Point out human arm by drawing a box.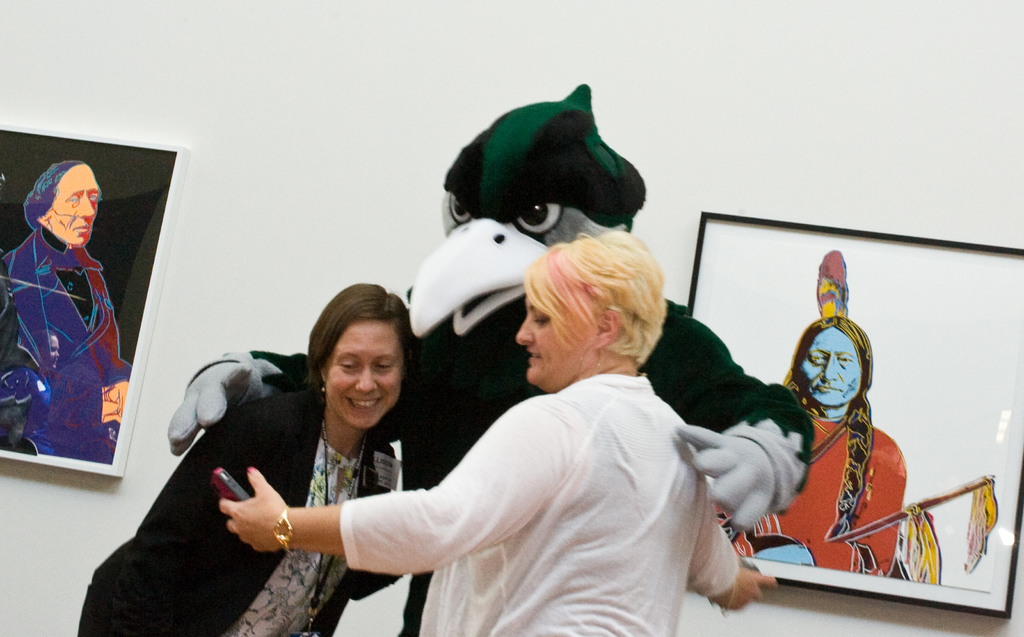
region(275, 388, 614, 611).
